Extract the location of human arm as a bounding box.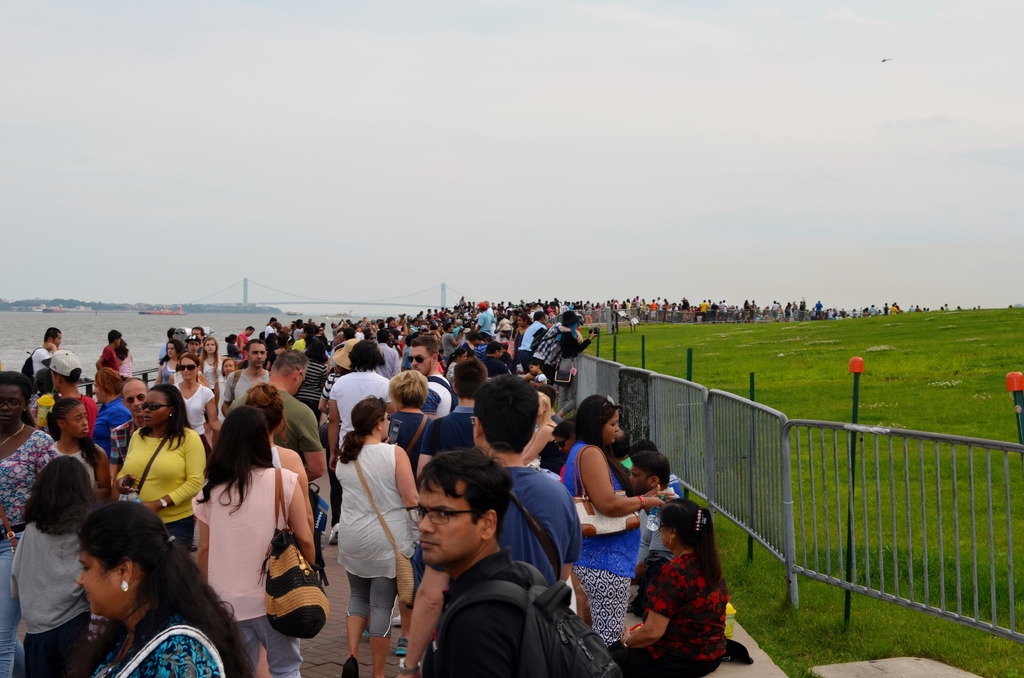
pyautogui.locateOnScreen(394, 444, 424, 510).
